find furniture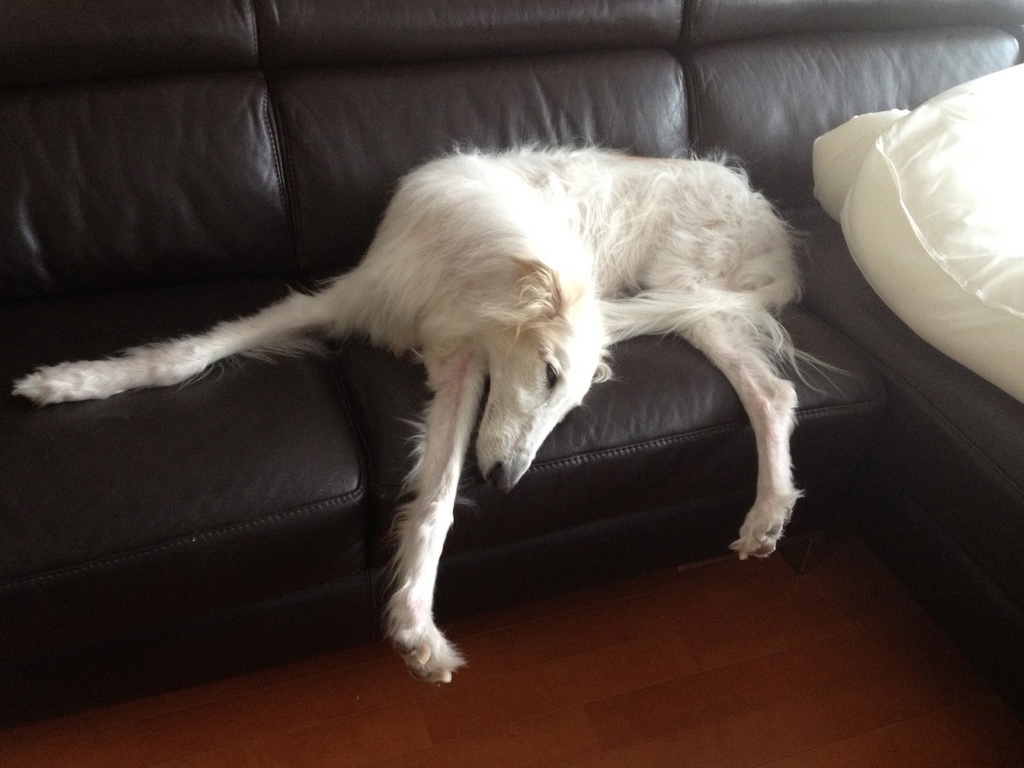
BBox(0, 0, 1023, 726)
